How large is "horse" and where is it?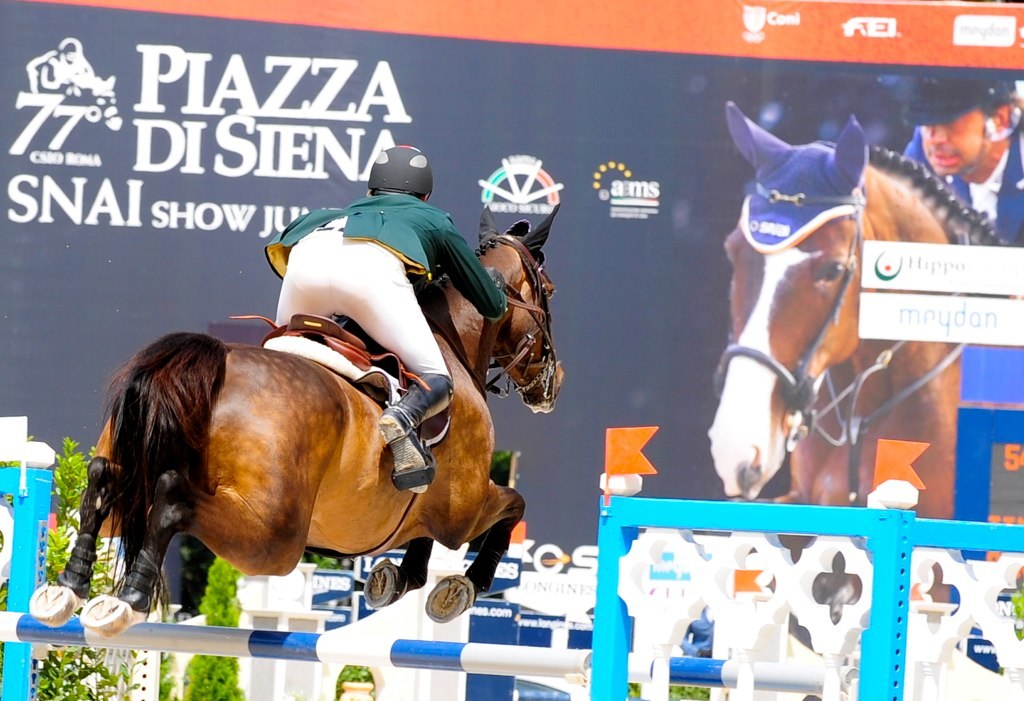
Bounding box: locate(24, 203, 570, 642).
